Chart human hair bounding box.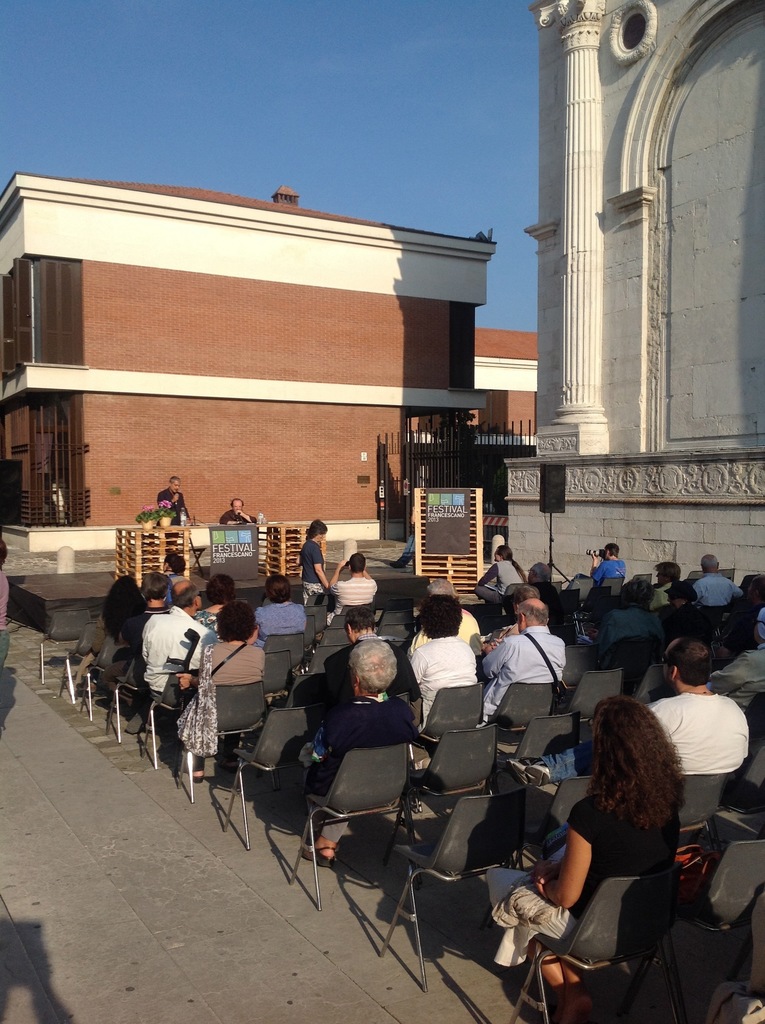
Charted: x1=658, y1=636, x2=713, y2=685.
